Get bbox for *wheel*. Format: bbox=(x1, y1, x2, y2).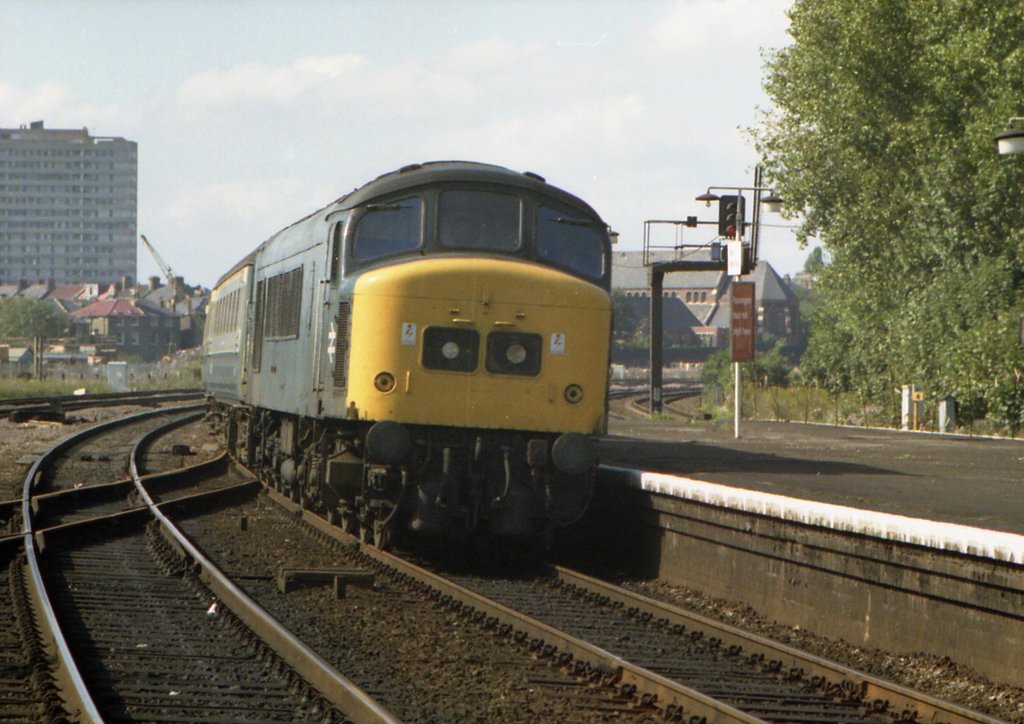
bbox=(342, 515, 357, 534).
